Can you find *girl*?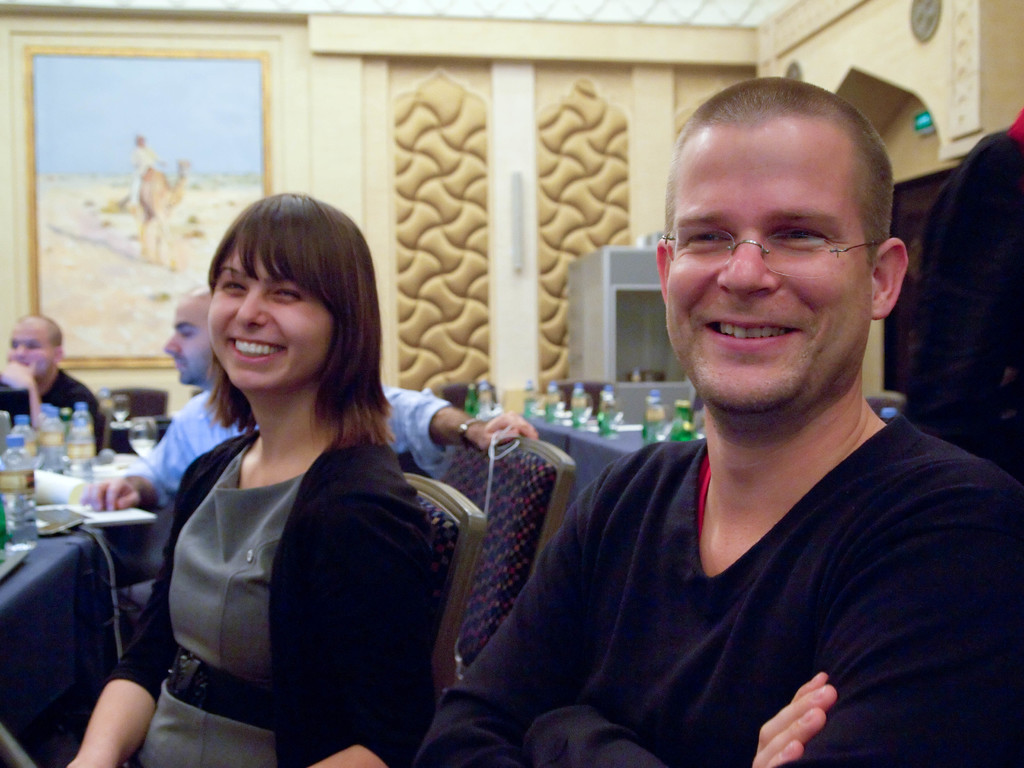
Yes, bounding box: pyautogui.locateOnScreen(67, 192, 435, 767).
